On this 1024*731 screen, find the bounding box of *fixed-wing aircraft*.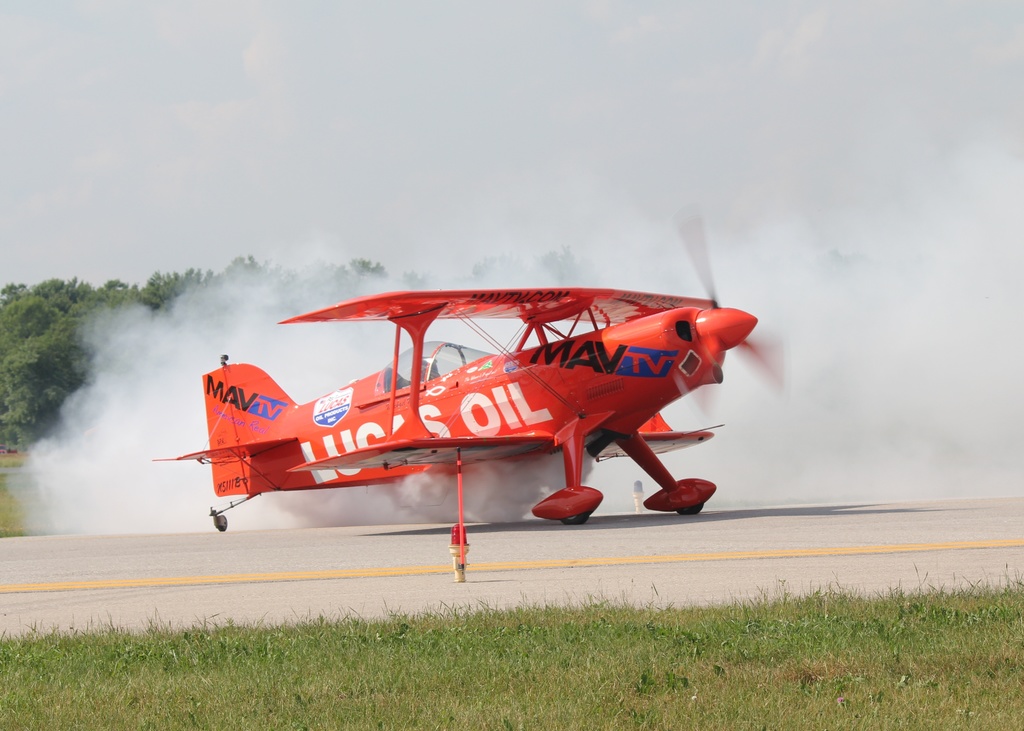
Bounding box: {"x1": 147, "y1": 212, "x2": 781, "y2": 588}.
